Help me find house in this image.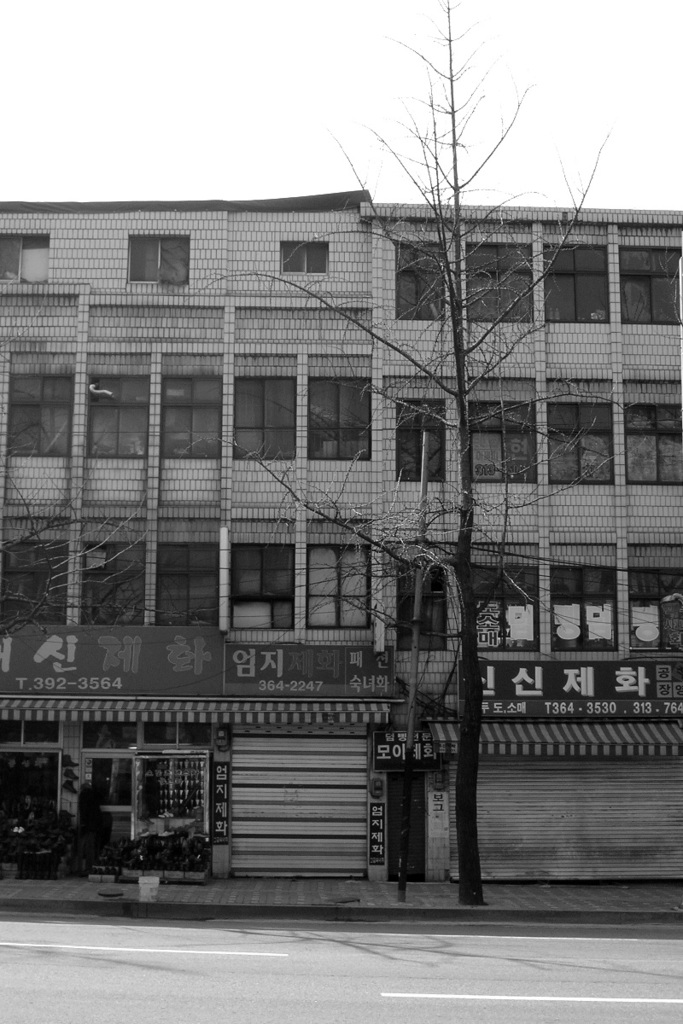
Found it: [44, 75, 606, 873].
